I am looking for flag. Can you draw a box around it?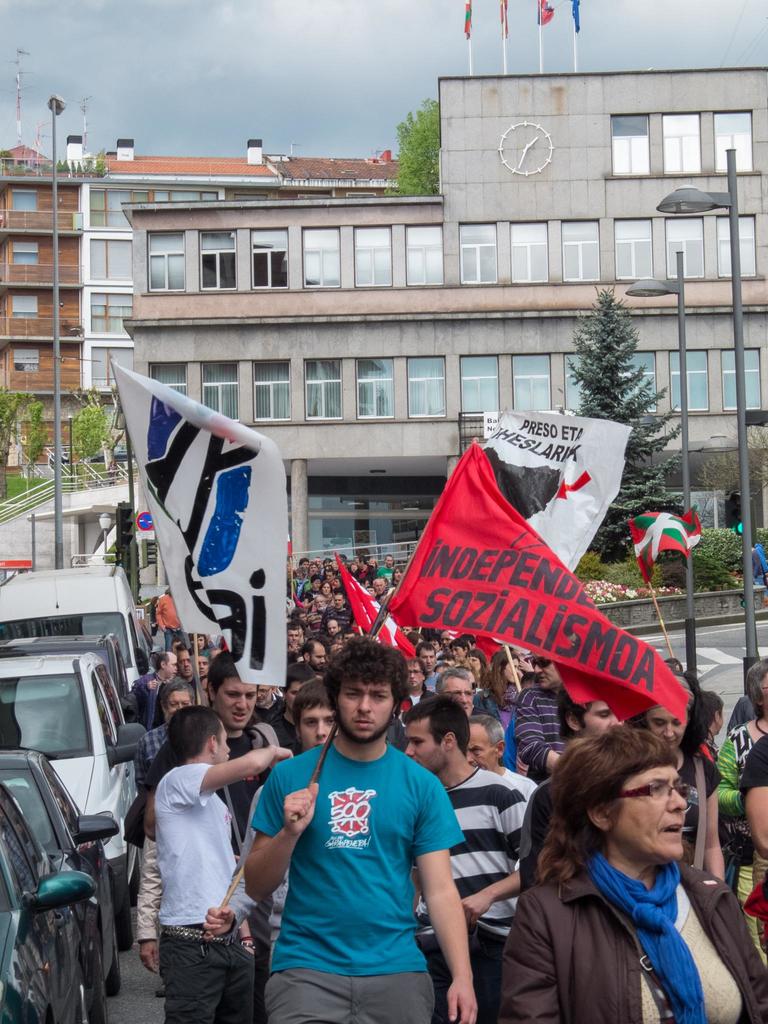
Sure, the bounding box is {"x1": 339, "y1": 557, "x2": 417, "y2": 673}.
